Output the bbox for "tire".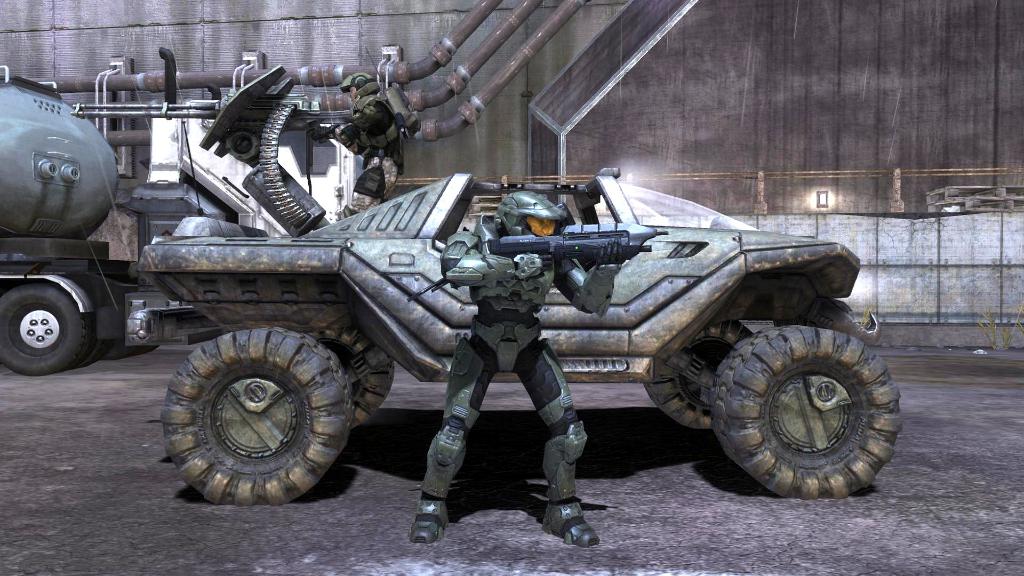
645/319/750/426.
